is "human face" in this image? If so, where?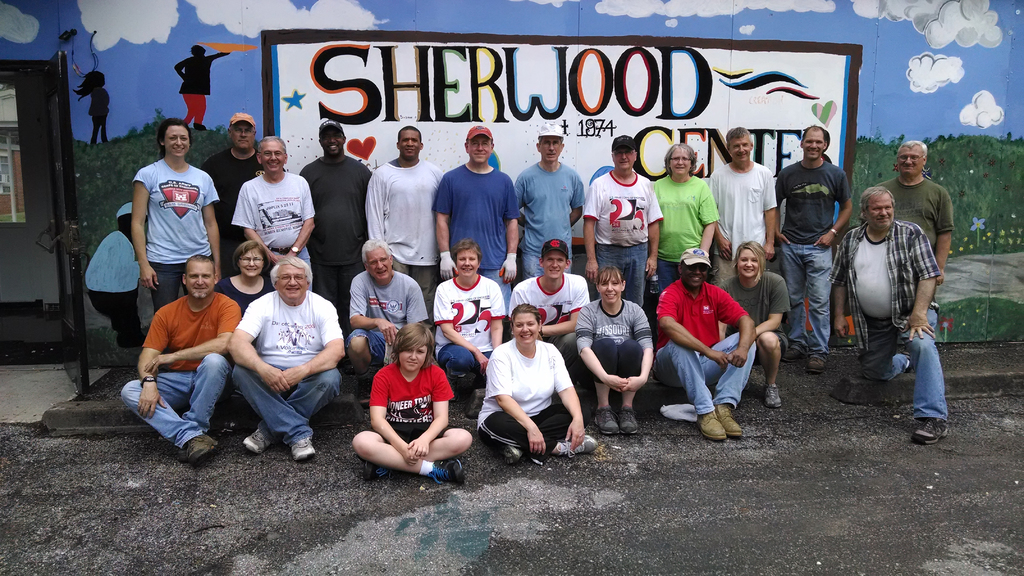
Yes, at box(399, 131, 420, 159).
